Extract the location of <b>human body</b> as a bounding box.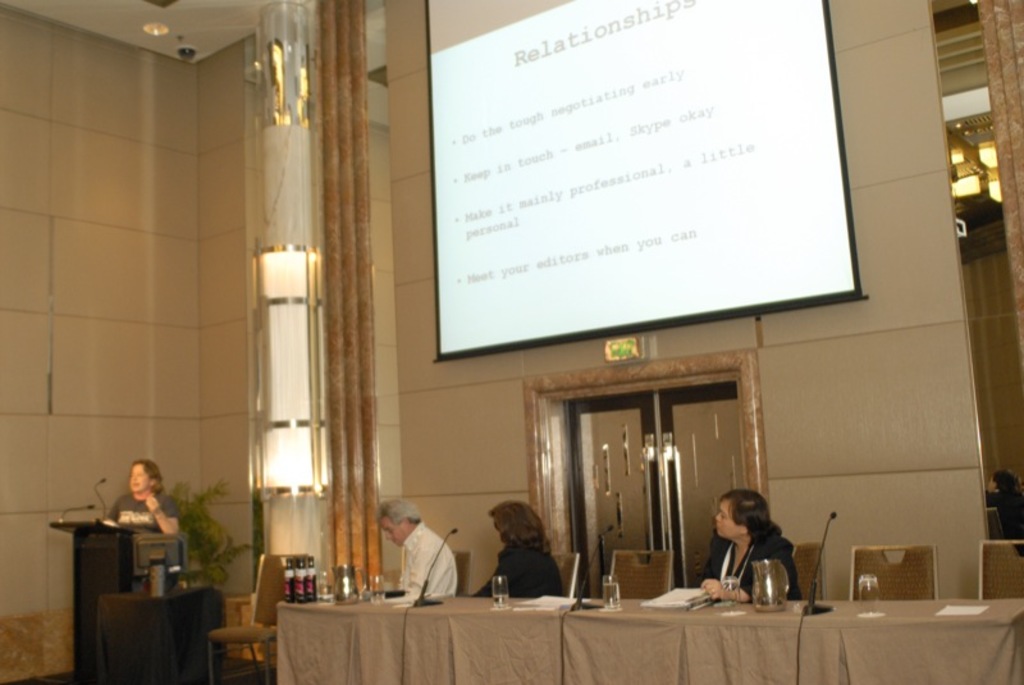
[704,489,812,615].
